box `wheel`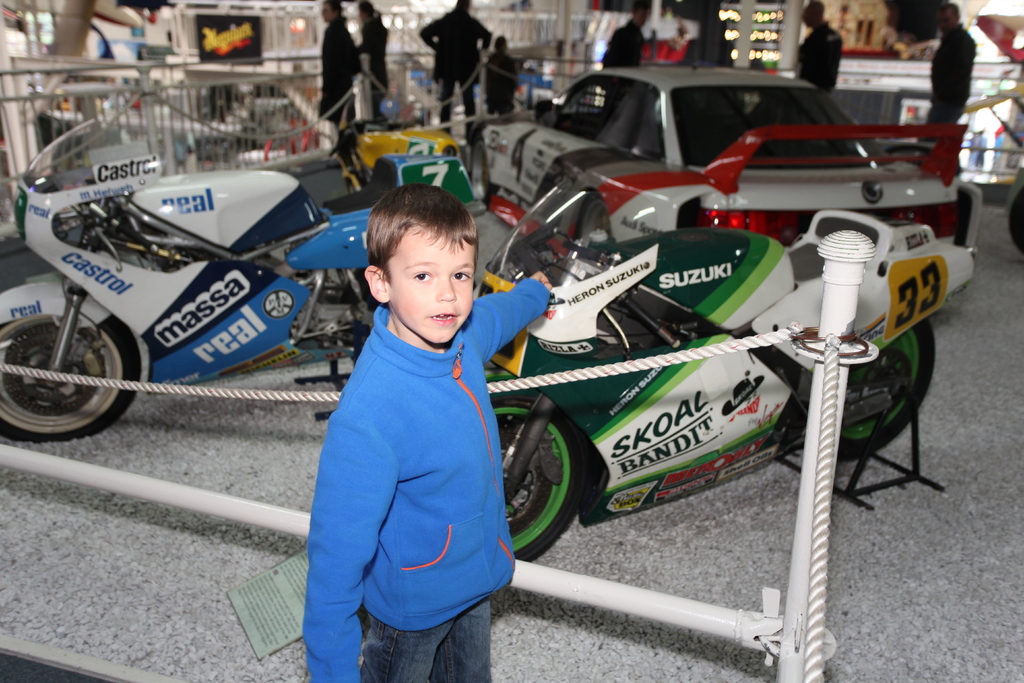
Rect(835, 314, 941, 464)
